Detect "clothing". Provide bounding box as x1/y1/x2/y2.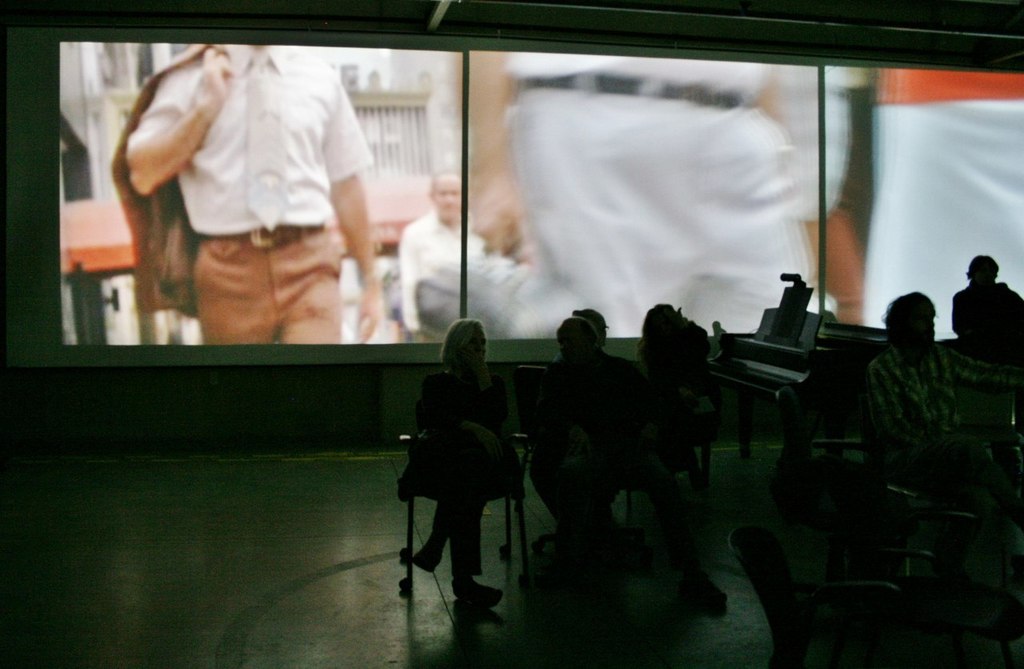
134/48/380/345.
